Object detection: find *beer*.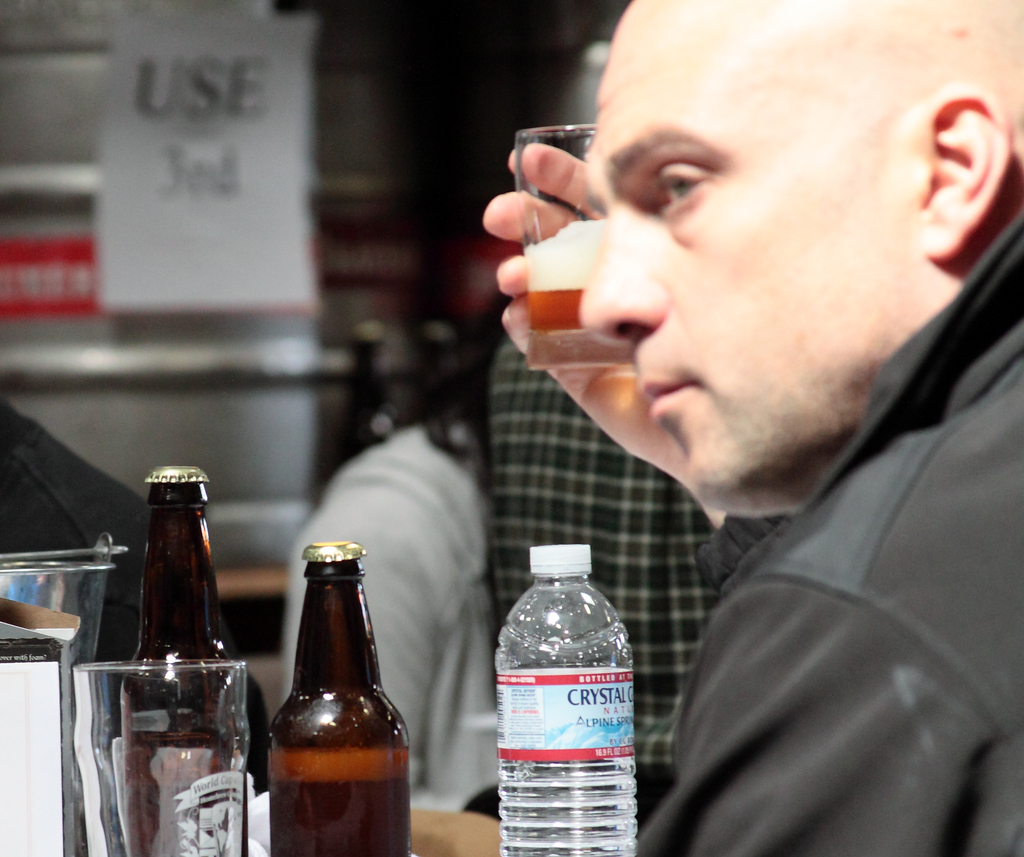
rect(266, 536, 418, 853).
